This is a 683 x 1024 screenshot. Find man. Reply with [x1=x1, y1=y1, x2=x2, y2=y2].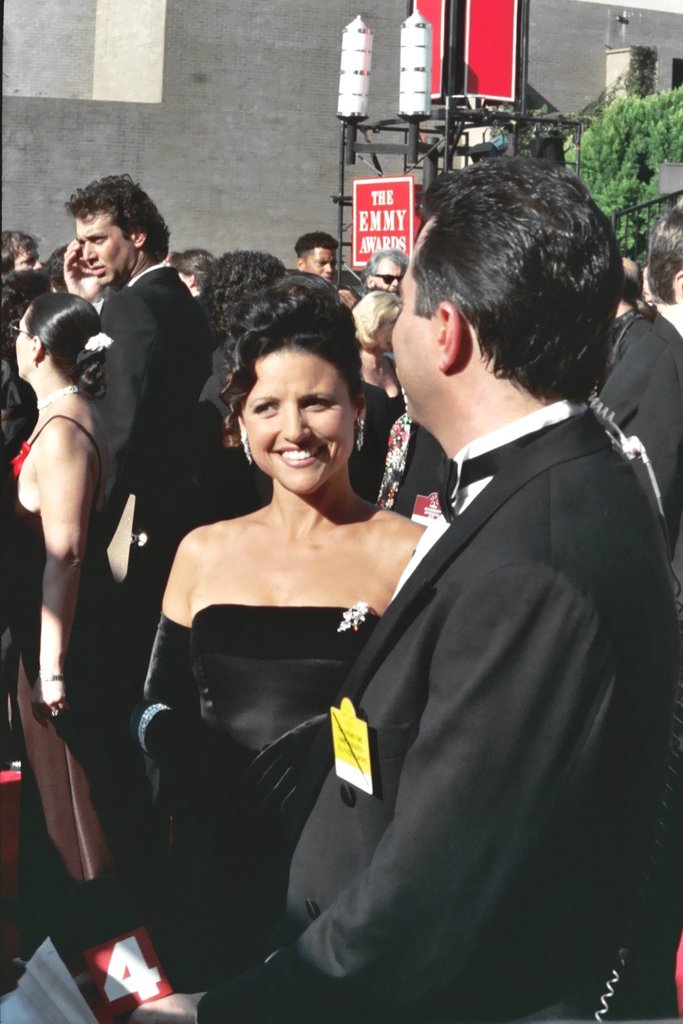
[x1=189, y1=165, x2=604, y2=984].
